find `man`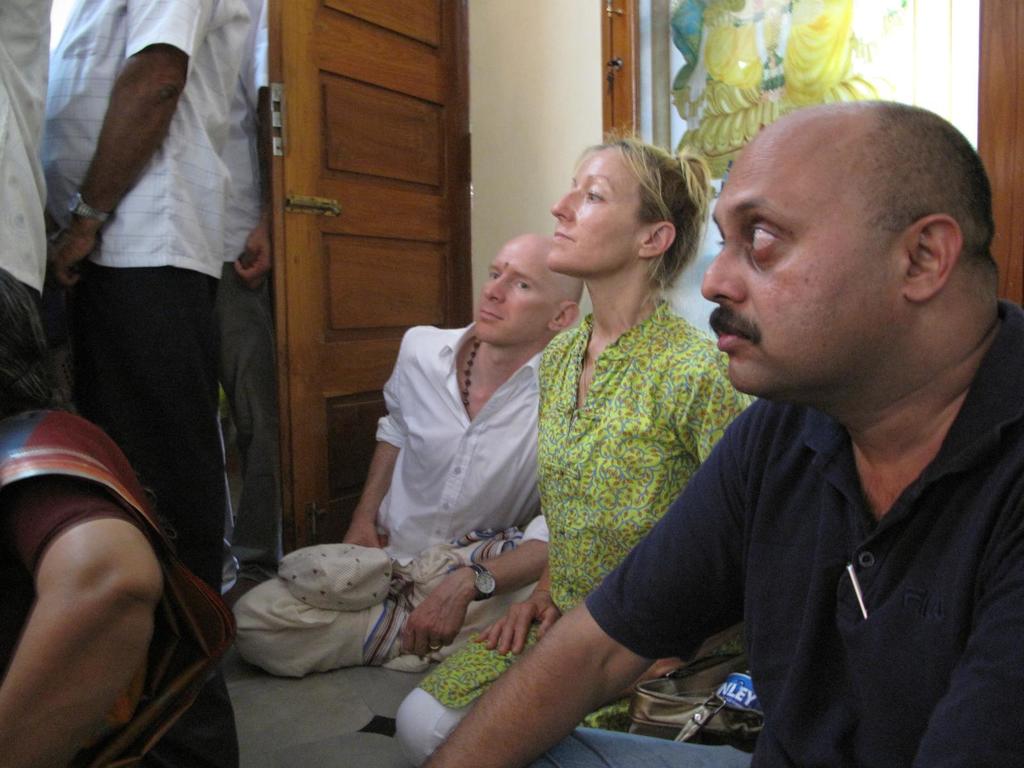
select_region(214, 4, 287, 604)
